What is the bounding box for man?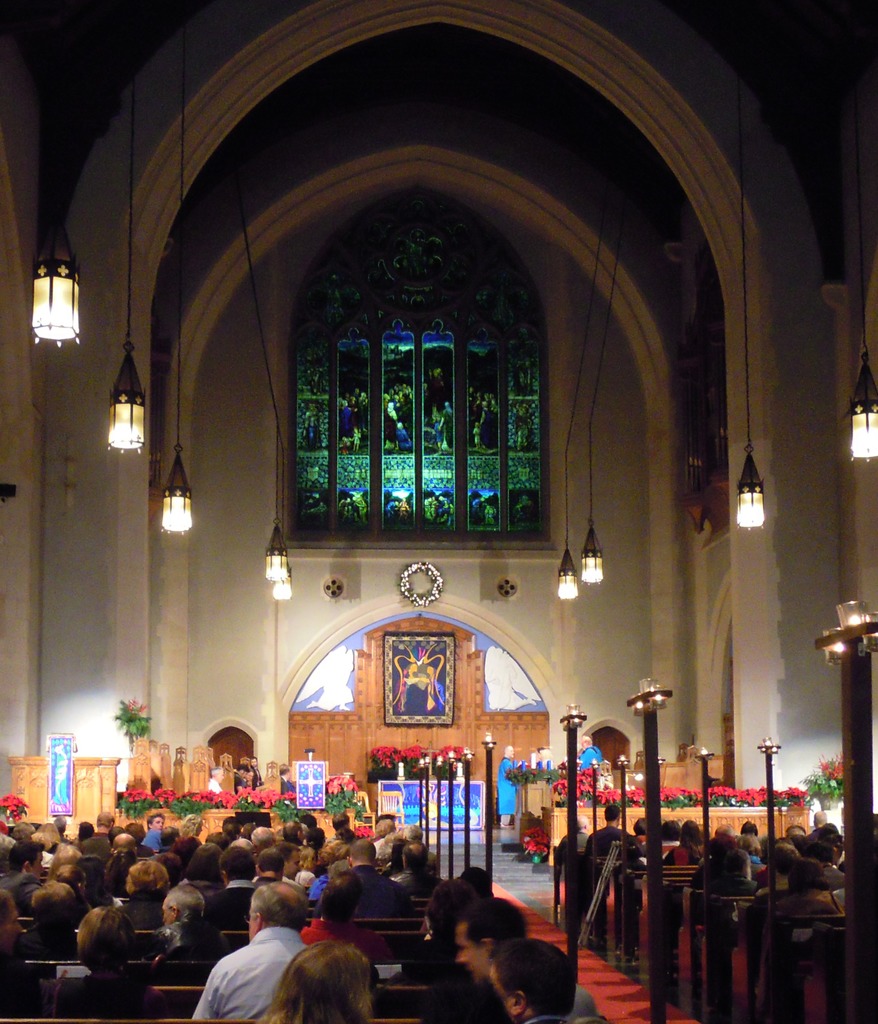
Rect(556, 816, 593, 854).
